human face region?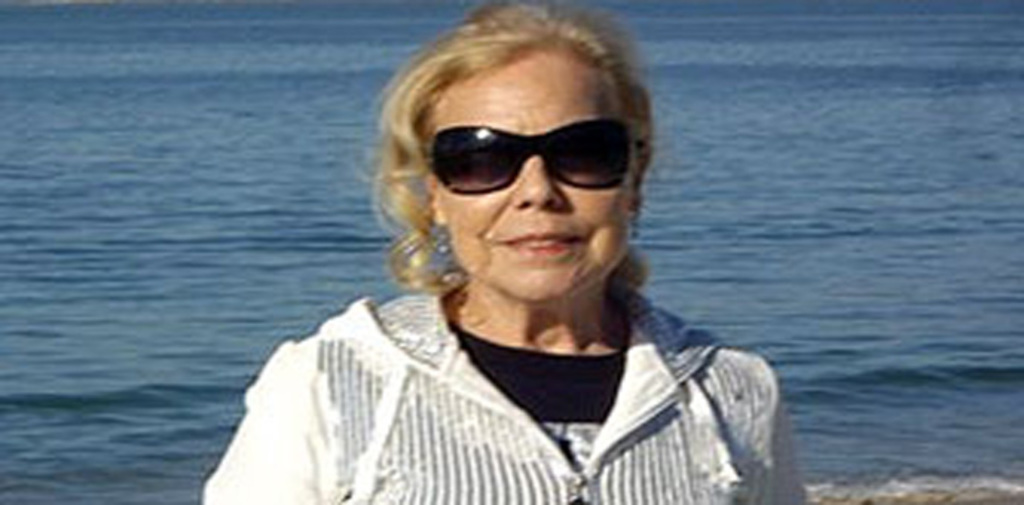
[431, 48, 648, 304]
